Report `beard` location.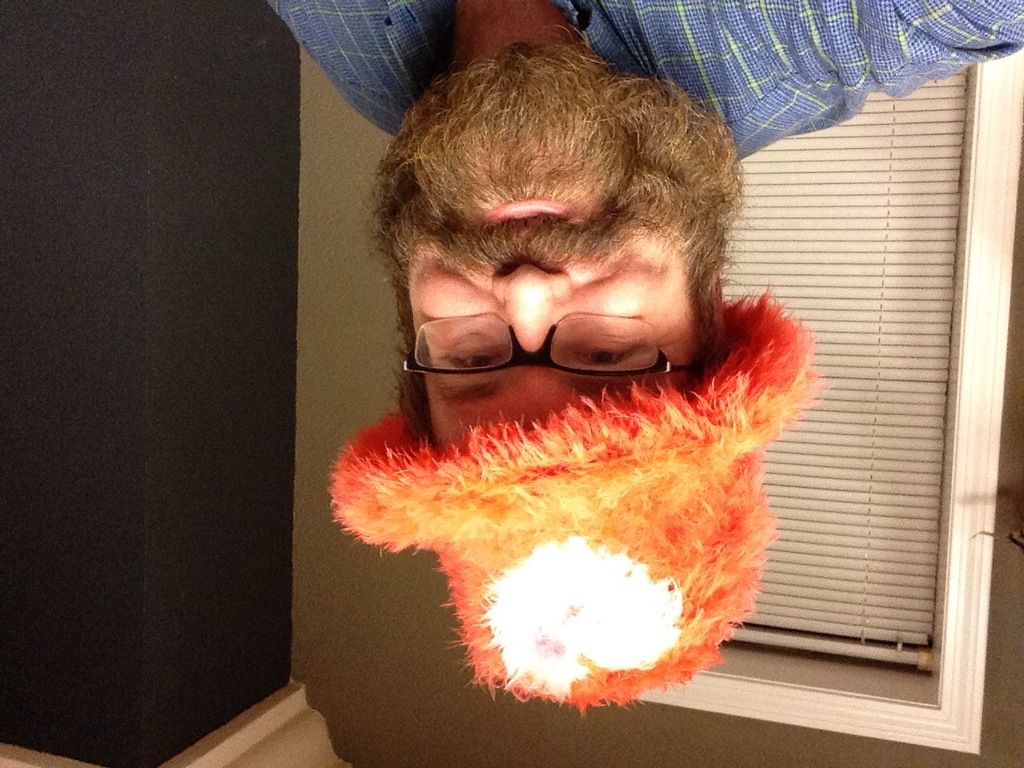
Report: <box>355,24,745,344</box>.
